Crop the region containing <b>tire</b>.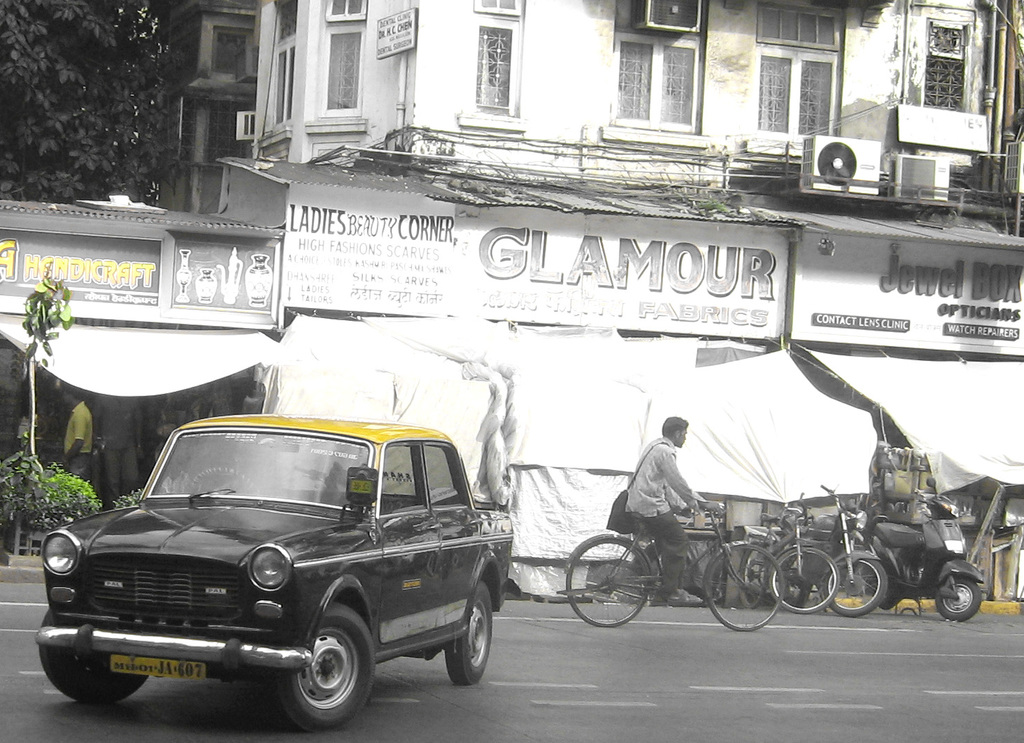
Crop region: region(825, 557, 888, 615).
